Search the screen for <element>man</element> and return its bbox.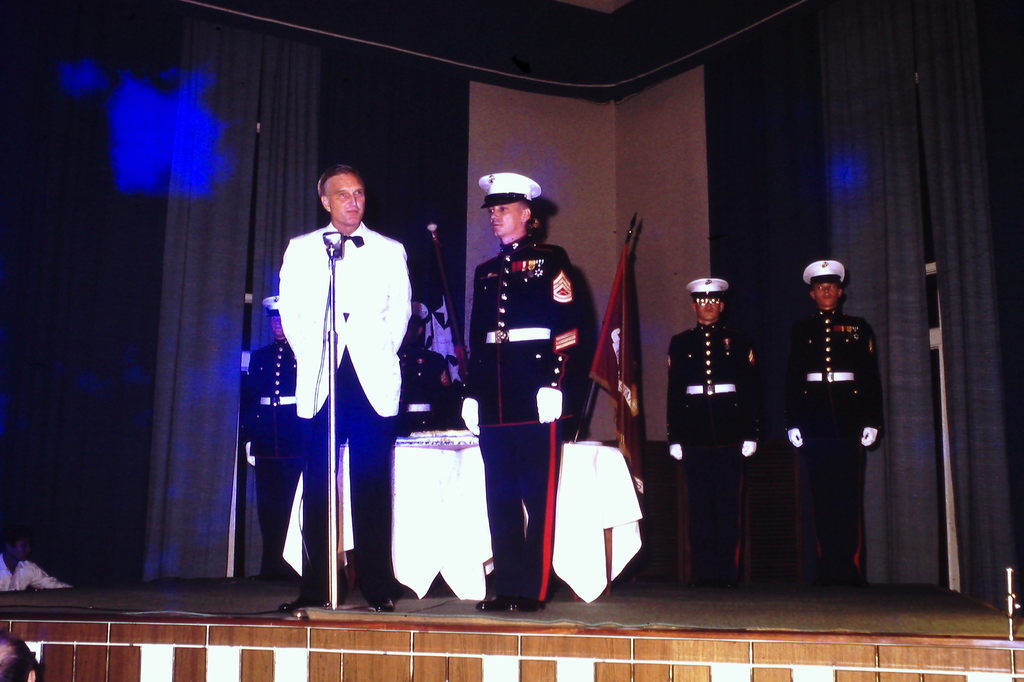
Found: BBox(243, 293, 294, 571).
